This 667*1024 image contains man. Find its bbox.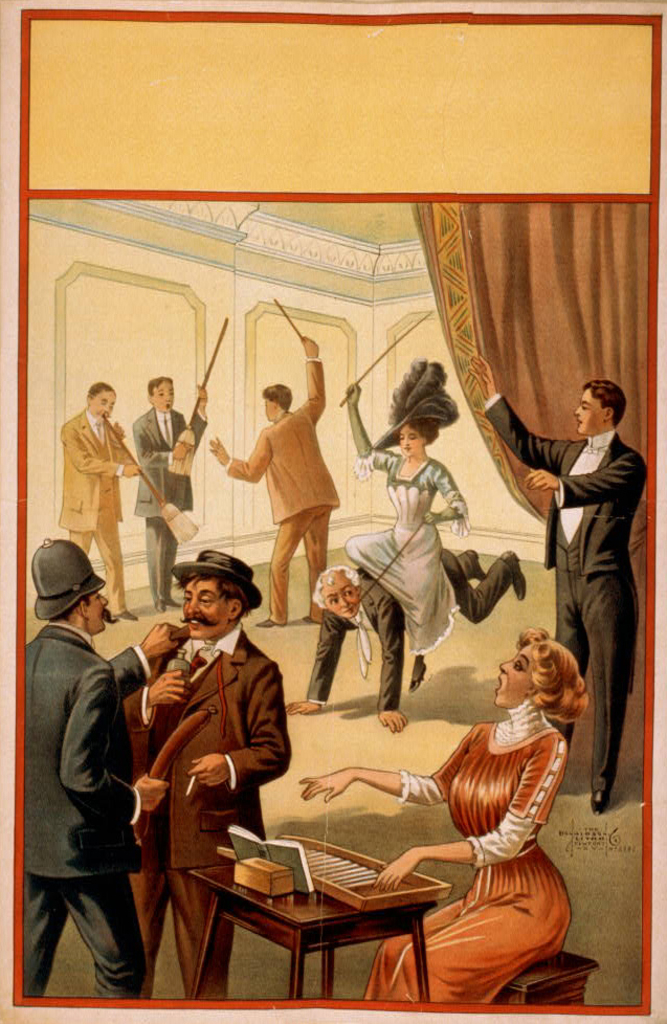
locate(212, 346, 340, 616).
